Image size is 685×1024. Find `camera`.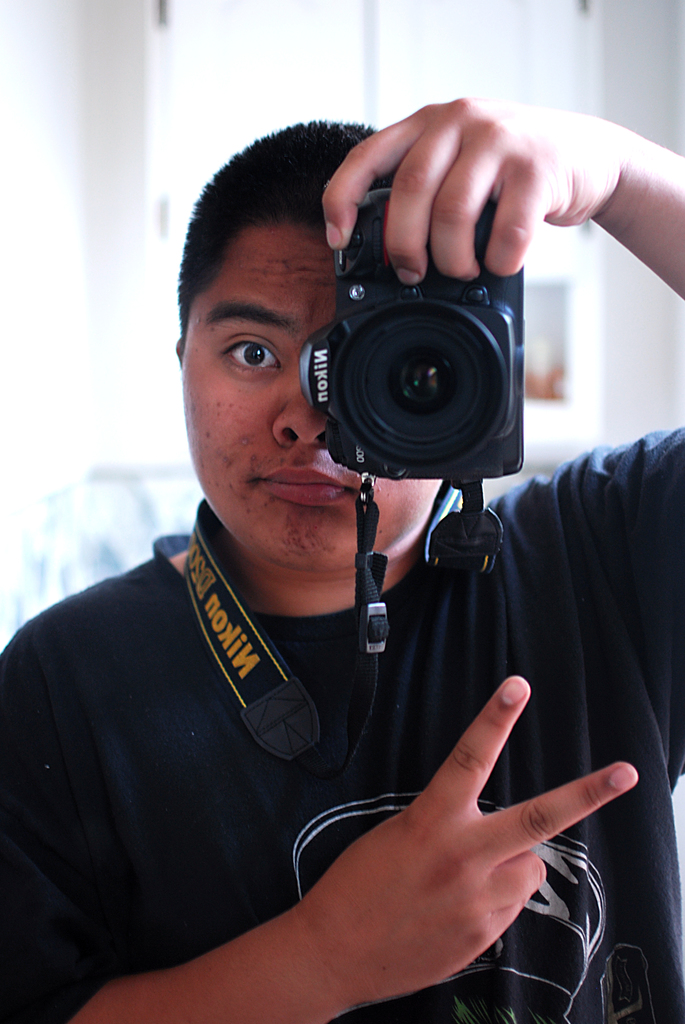
crop(296, 188, 524, 485).
